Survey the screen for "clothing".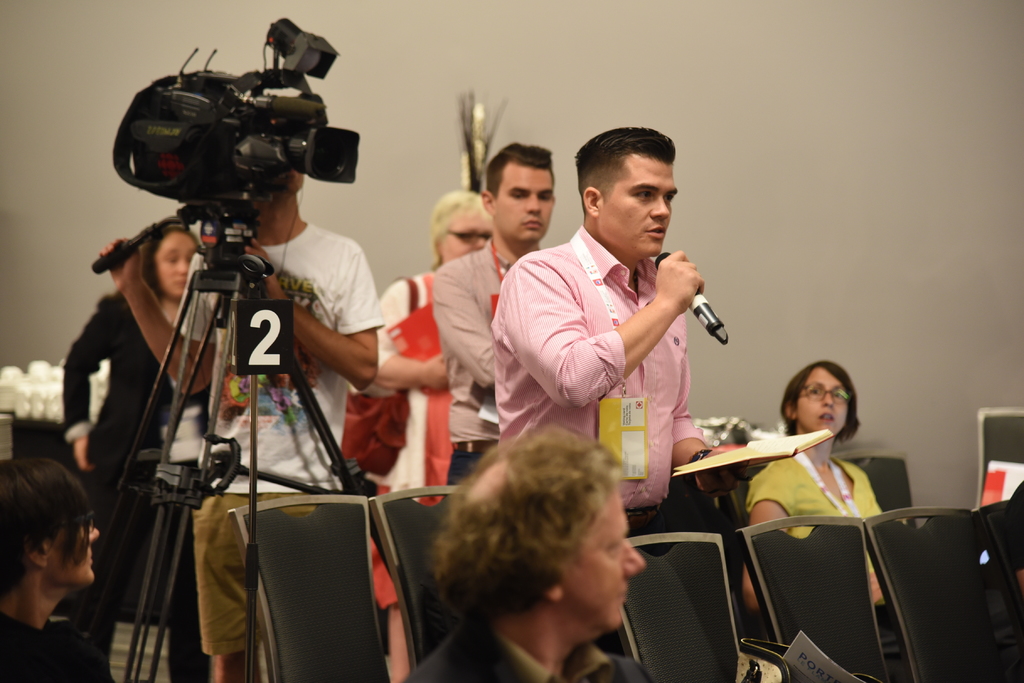
Survey found: <region>490, 223, 713, 554</region>.
